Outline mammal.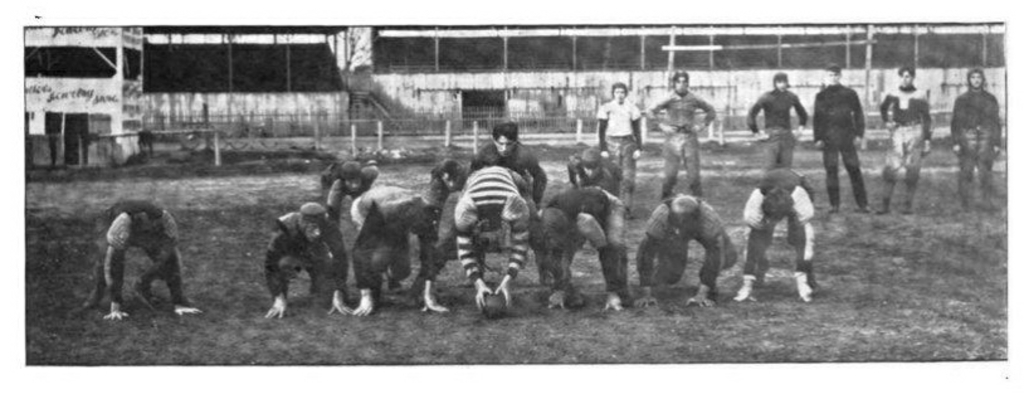
Outline: locate(326, 160, 385, 224).
